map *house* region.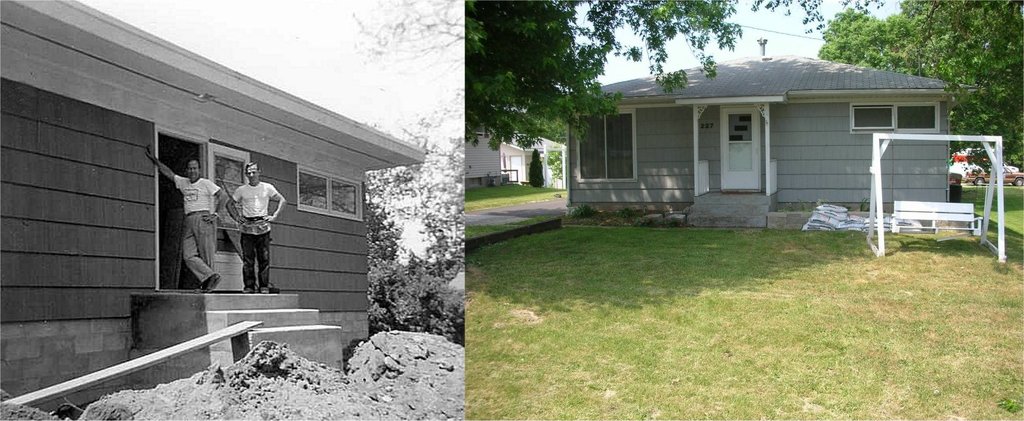
Mapped to left=559, top=51, right=966, bottom=235.
